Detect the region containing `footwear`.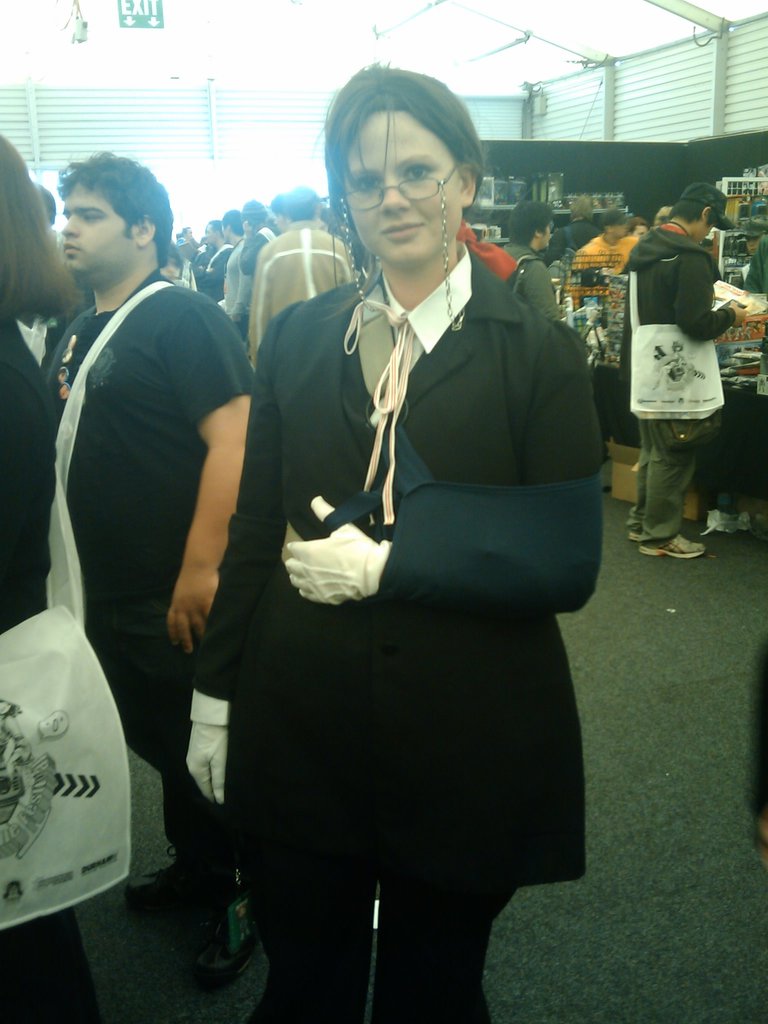
(left=629, top=533, right=643, bottom=545).
